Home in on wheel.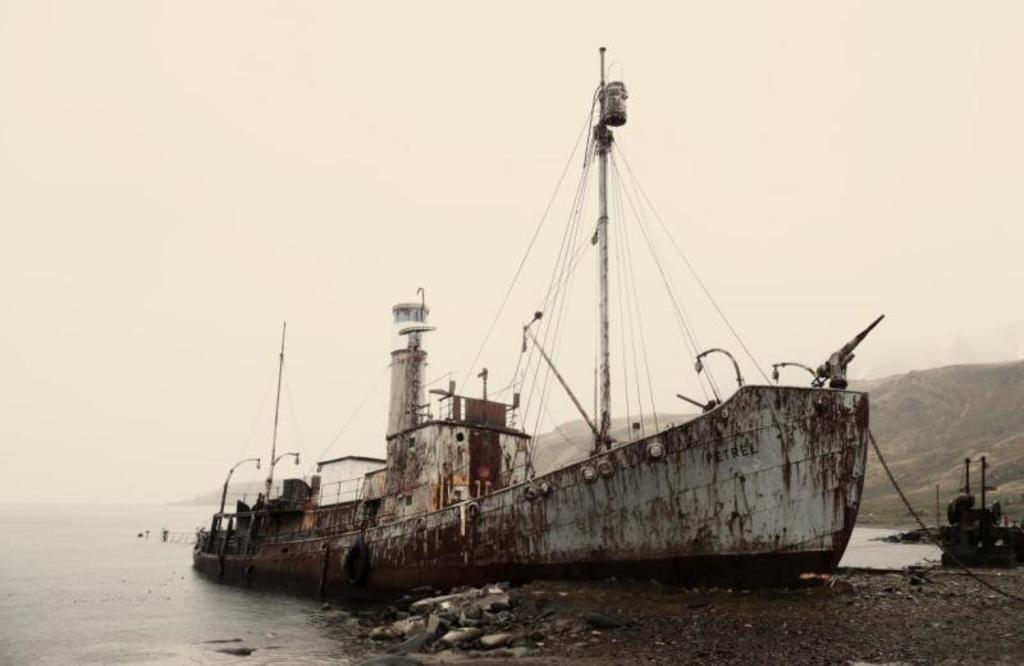
Homed in at 413, 517, 426, 532.
